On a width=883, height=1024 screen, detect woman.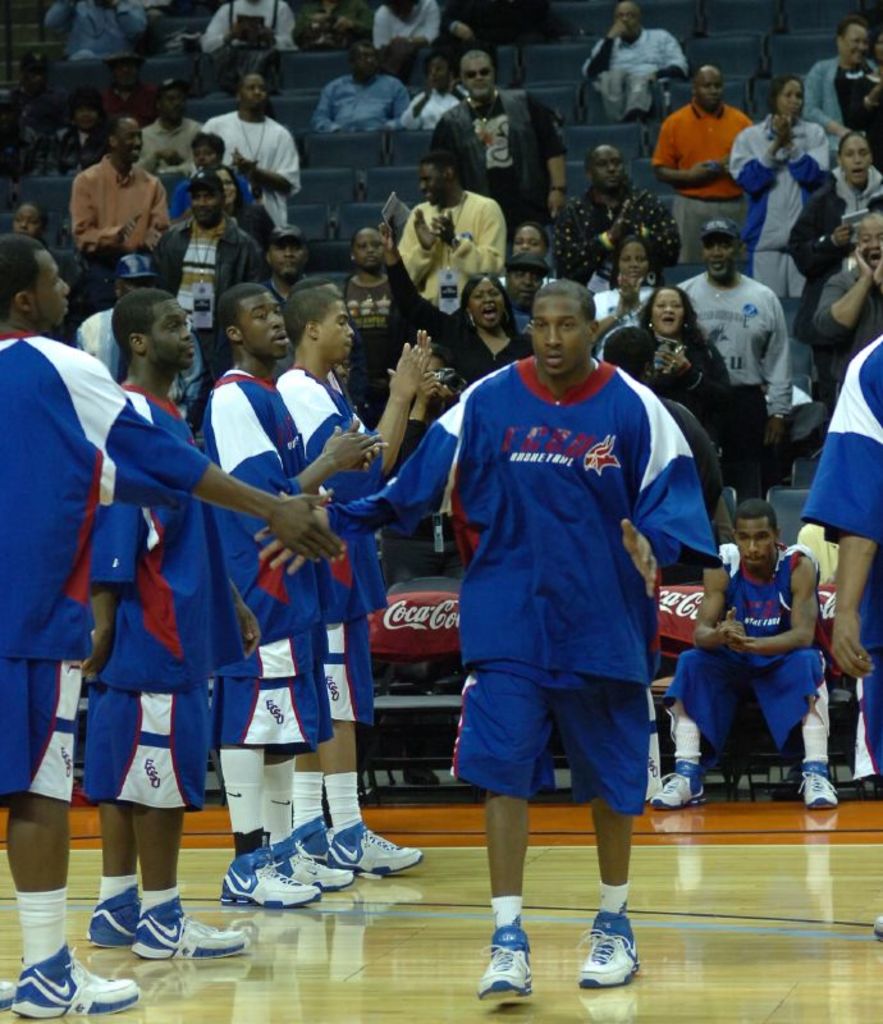
BBox(788, 132, 878, 406).
